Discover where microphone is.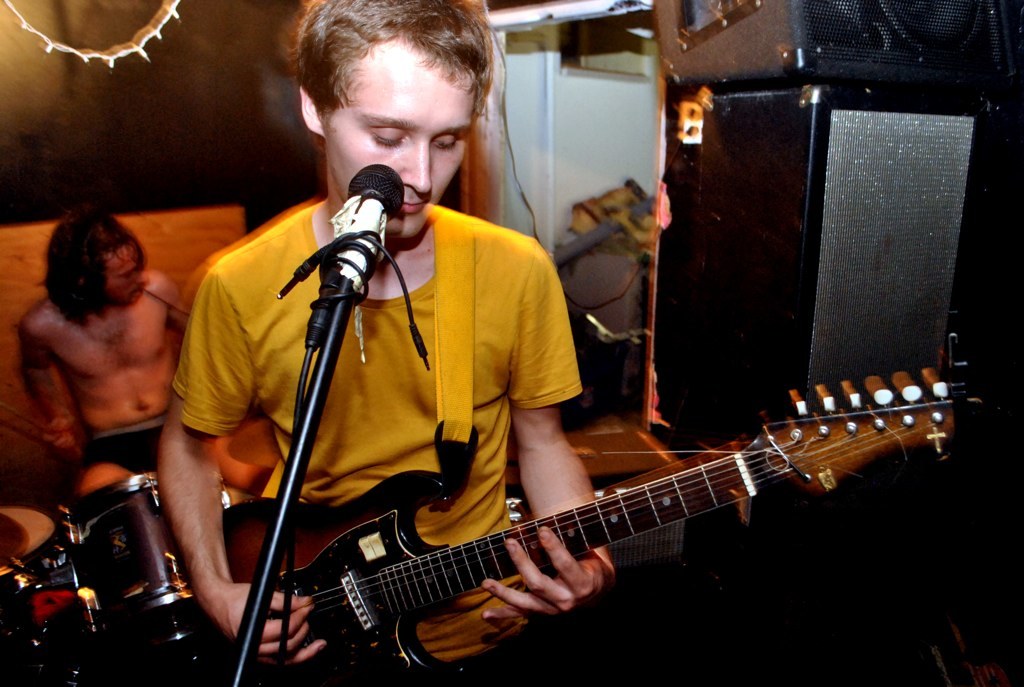
Discovered at <box>269,173,410,380</box>.
